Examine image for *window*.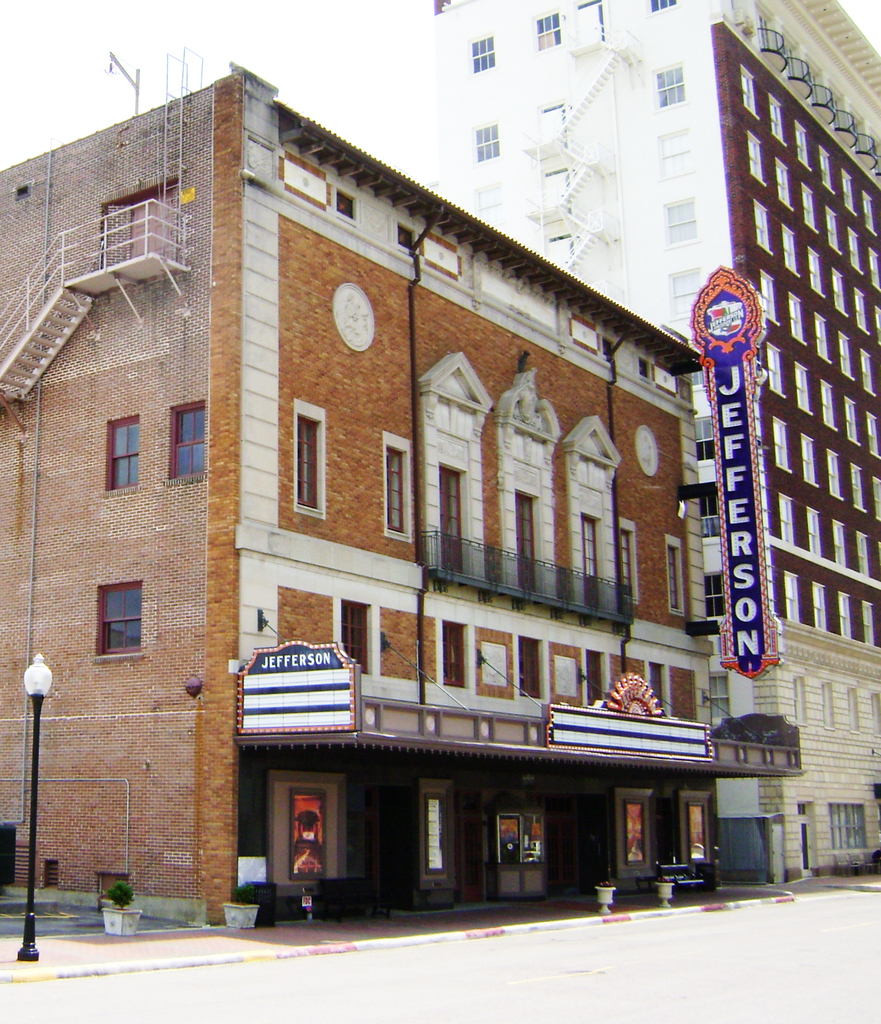
Examination result: [x1=849, y1=690, x2=856, y2=732].
